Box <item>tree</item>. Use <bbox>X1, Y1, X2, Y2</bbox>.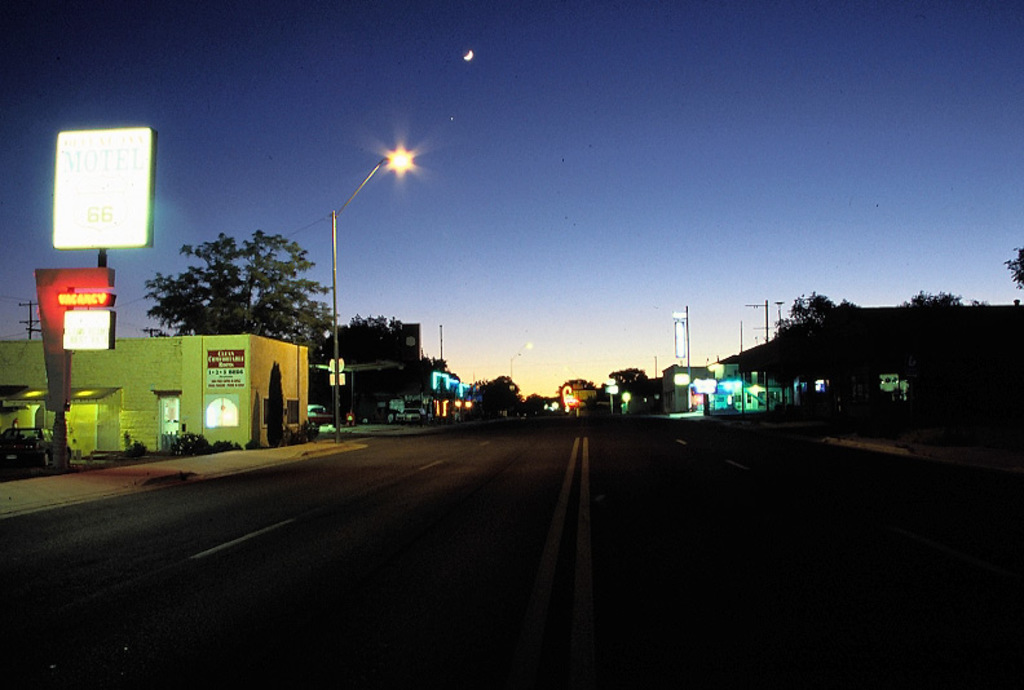
<bbox>899, 287, 967, 308</bbox>.
